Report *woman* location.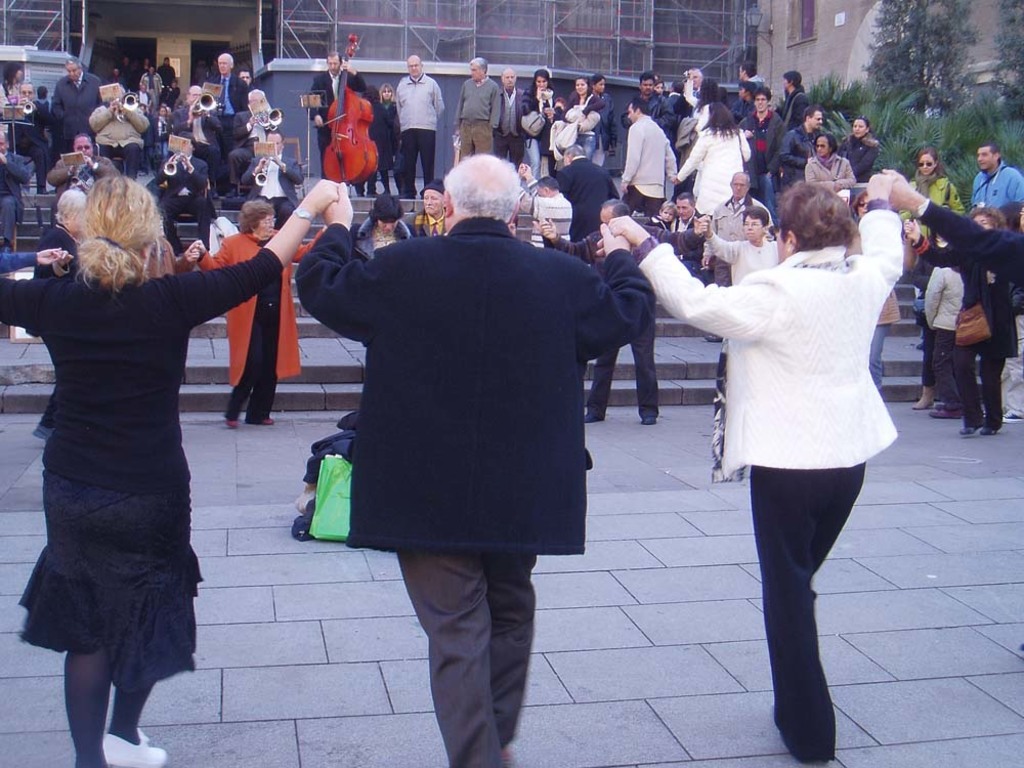
Report: Rect(556, 74, 598, 155).
